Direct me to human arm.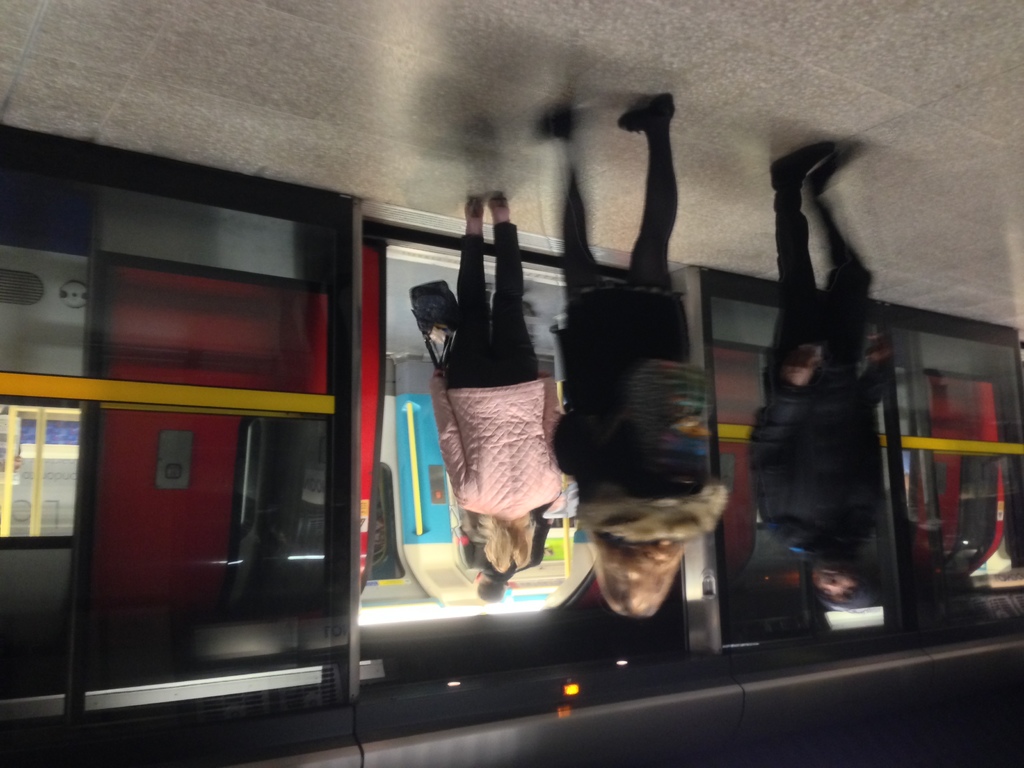
Direction: {"left": 433, "top": 356, "right": 468, "bottom": 519}.
